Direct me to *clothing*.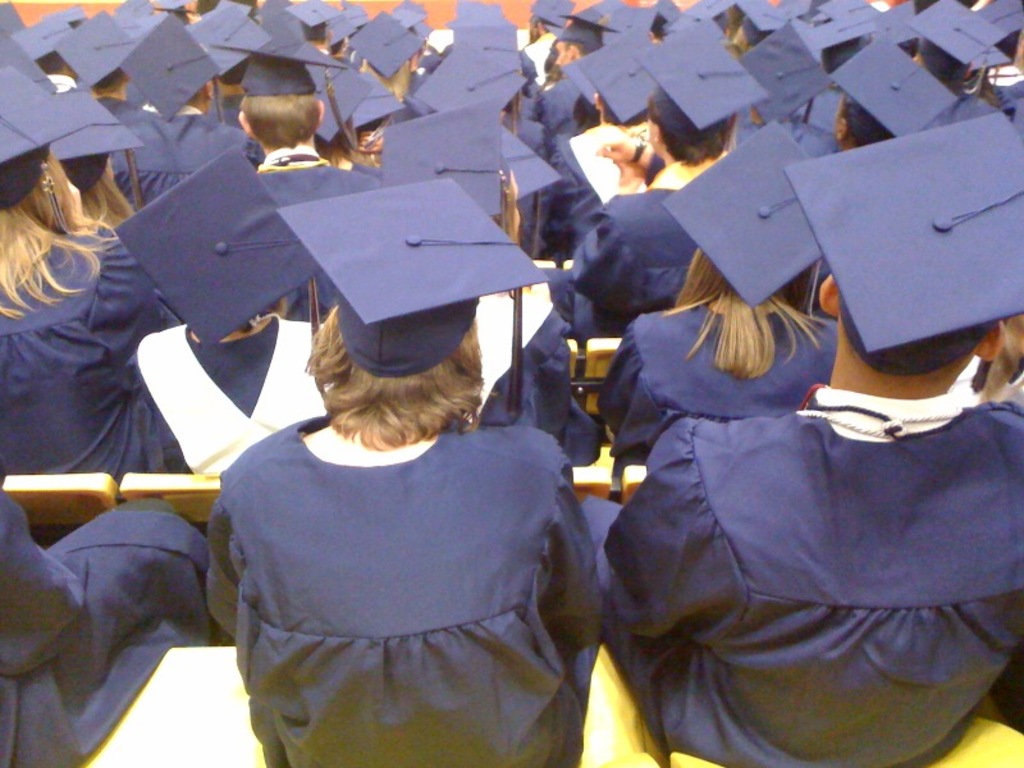
Direction: region(257, 141, 380, 201).
